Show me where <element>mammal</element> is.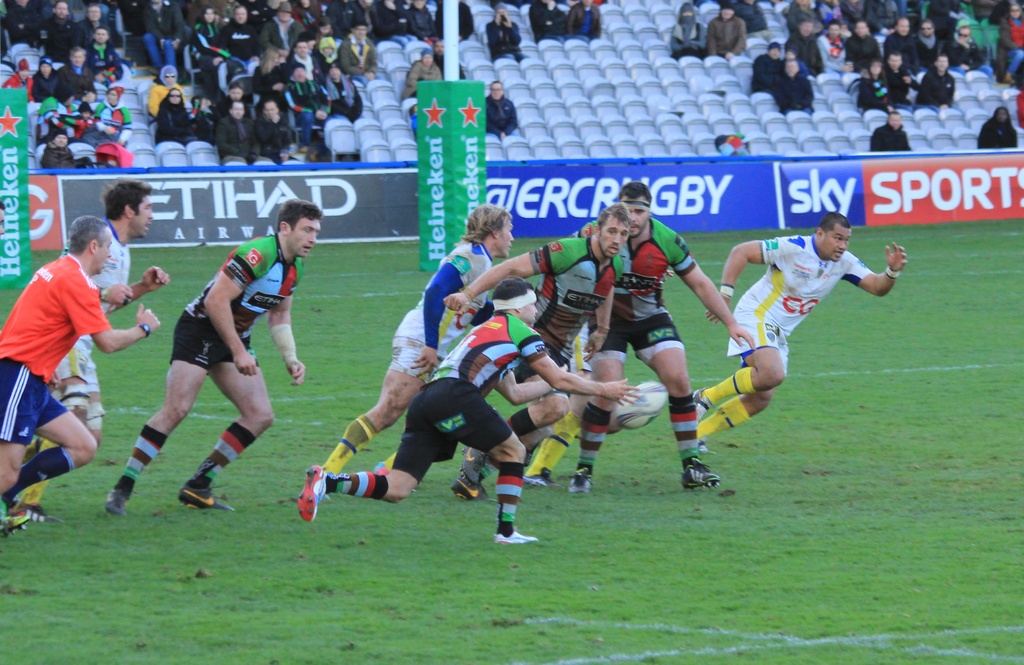
<element>mammal</element> is at detection(28, 179, 171, 518).
